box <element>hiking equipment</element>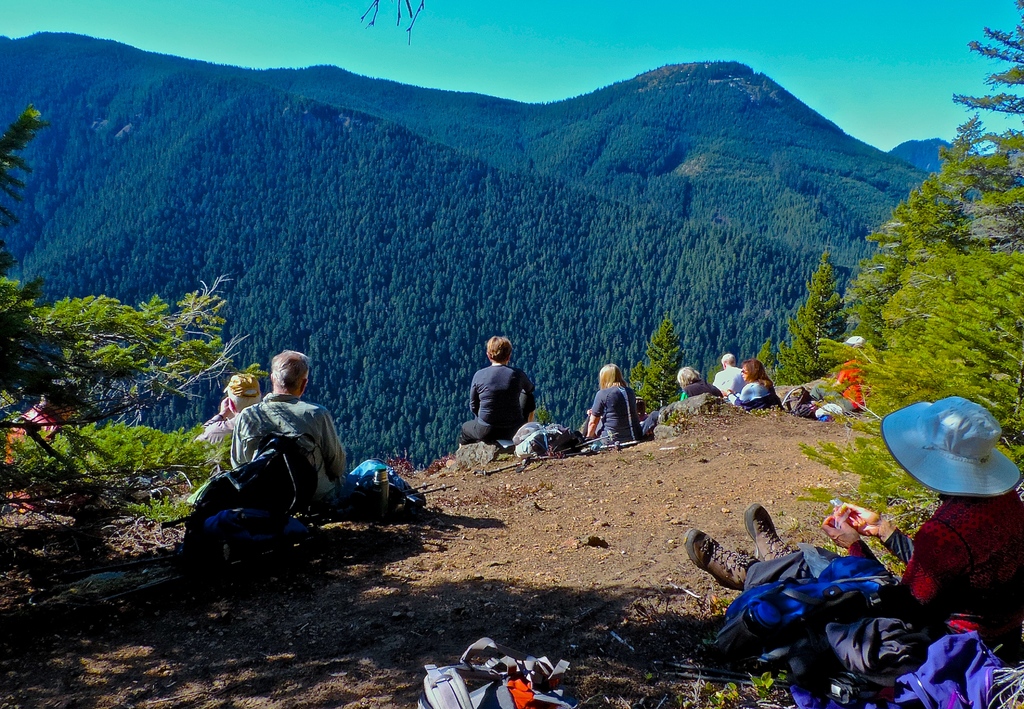
{"left": 168, "top": 505, "right": 318, "bottom": 565}
